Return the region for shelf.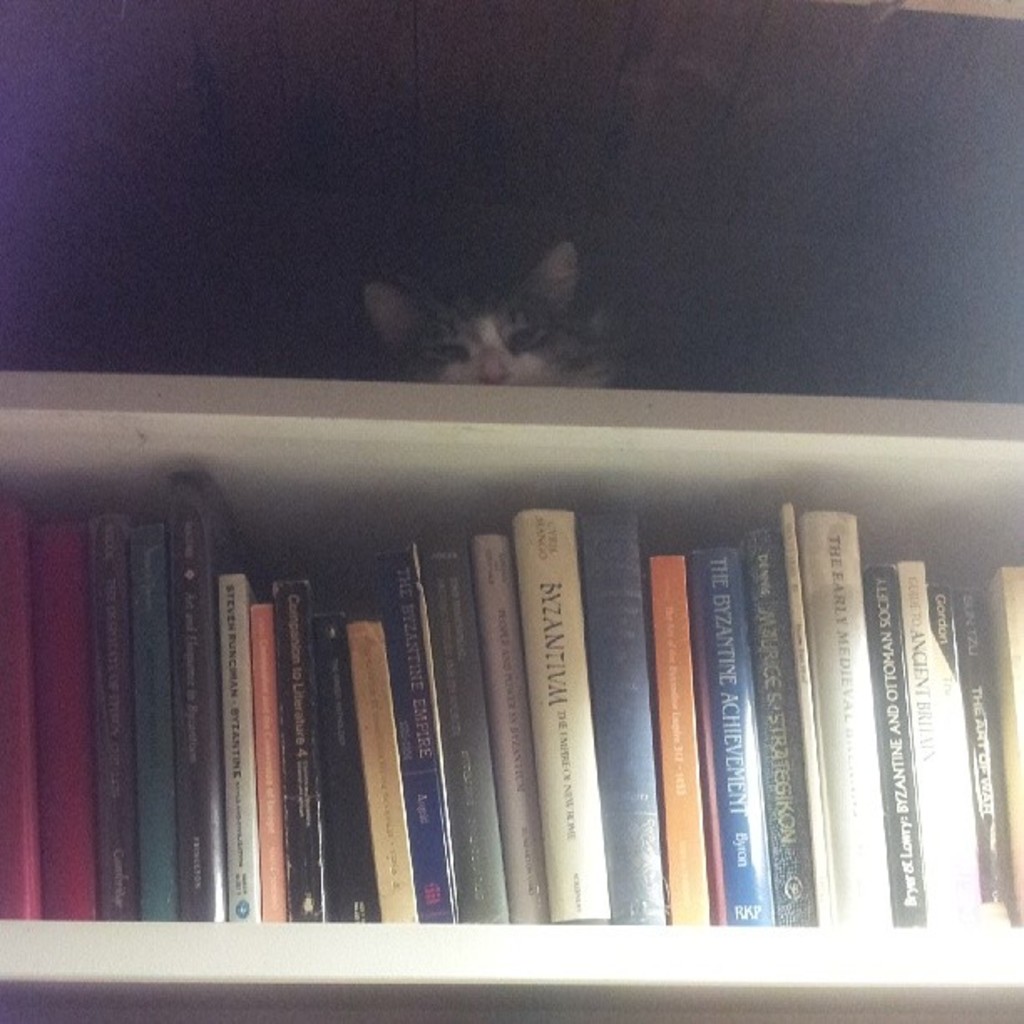
0/0/1022/1022.
